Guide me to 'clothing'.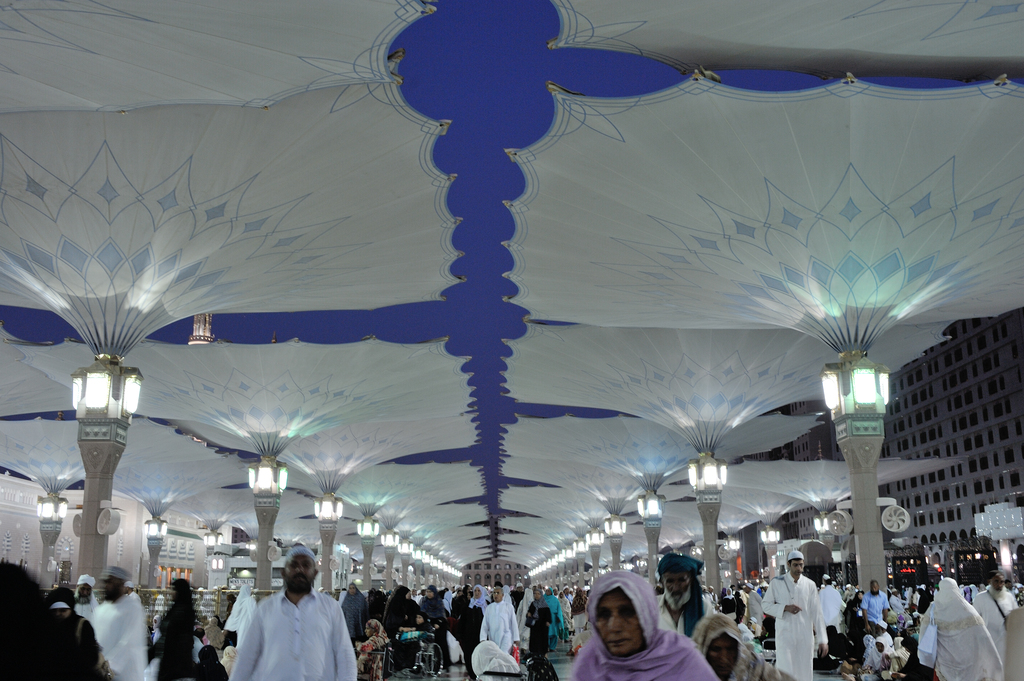
Guidance: crop(156, 597, 194, 672).
